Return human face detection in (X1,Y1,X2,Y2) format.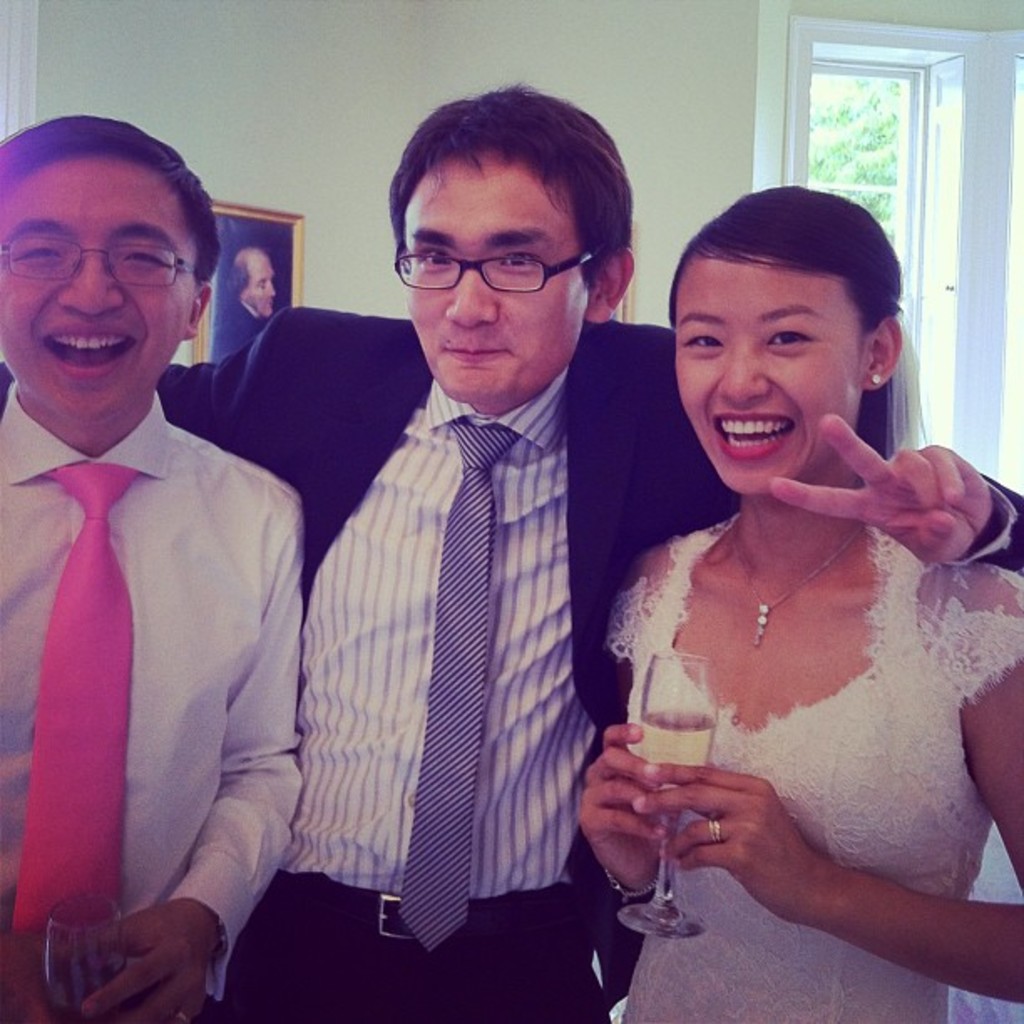
(246,261,283,323).
